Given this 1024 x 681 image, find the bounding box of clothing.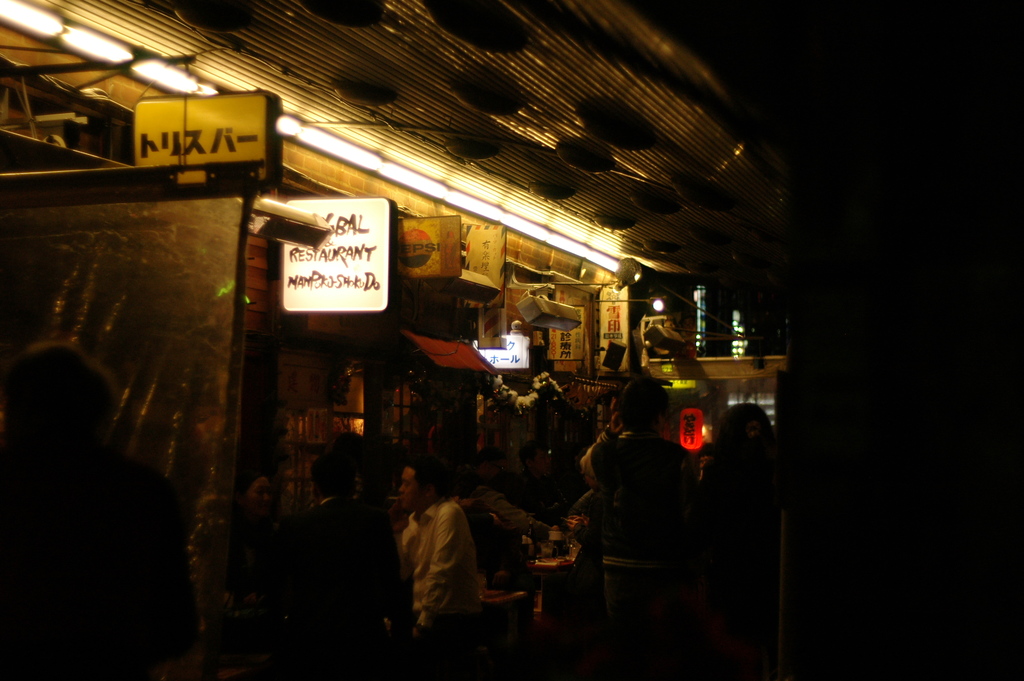
589/423/688/534.
